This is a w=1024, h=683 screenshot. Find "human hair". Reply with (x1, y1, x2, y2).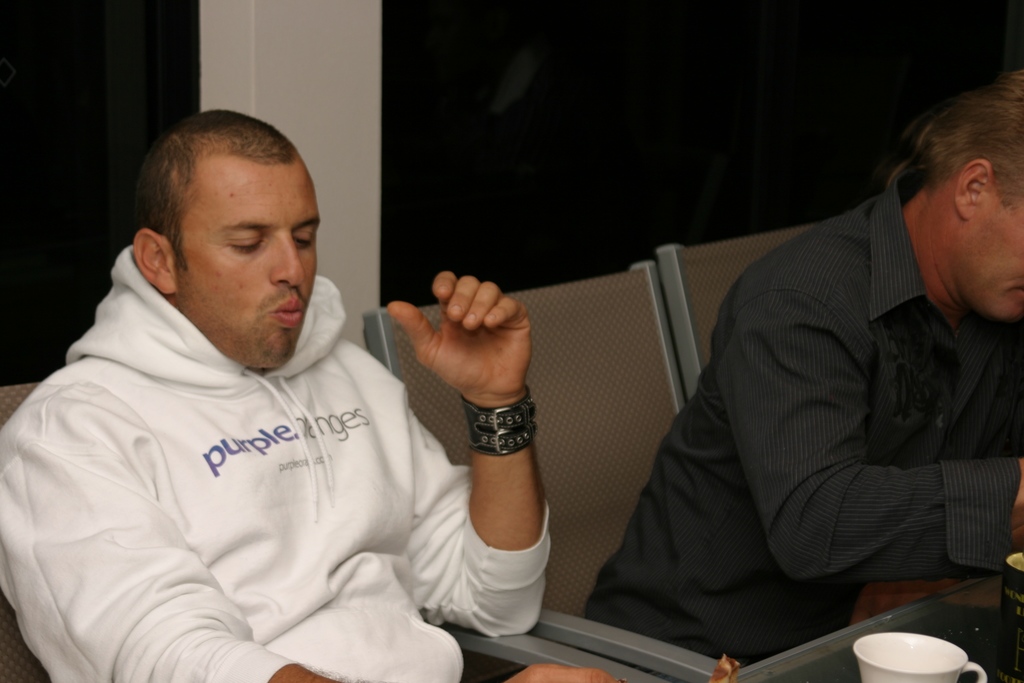
(884, 68, 1023, 217).
